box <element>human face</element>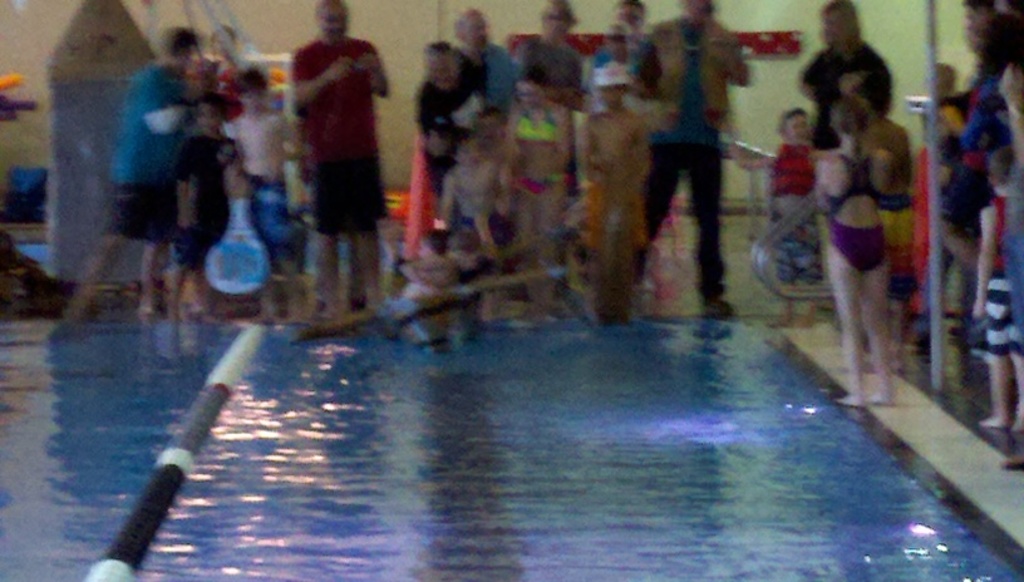
[197,100,223,134]
